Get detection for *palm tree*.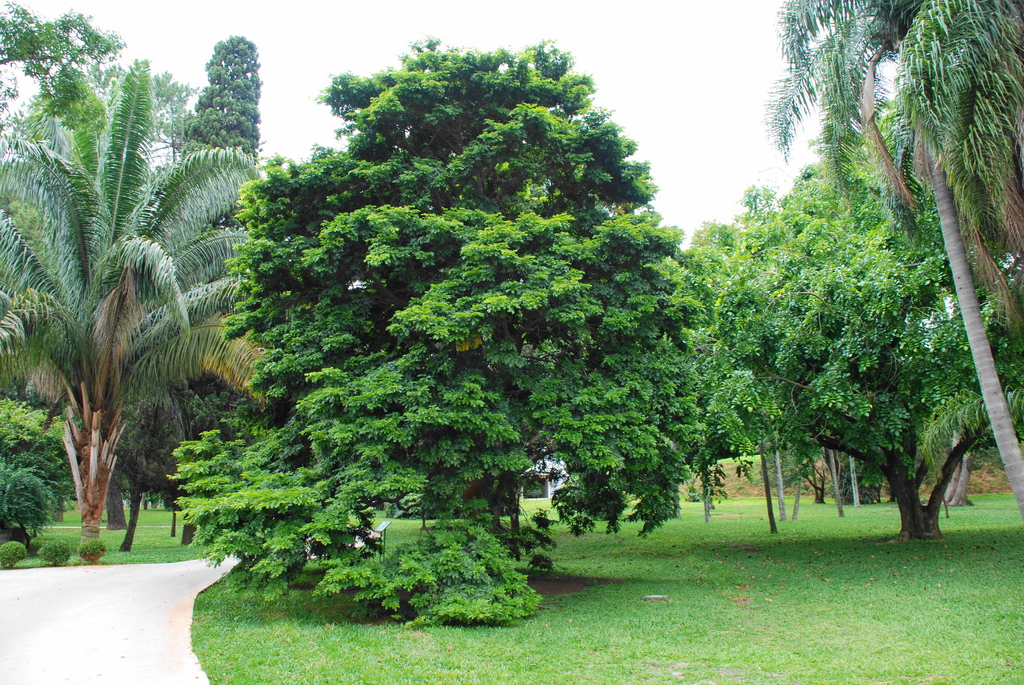
Detection: bbox=(4, 62, 230, 523).
